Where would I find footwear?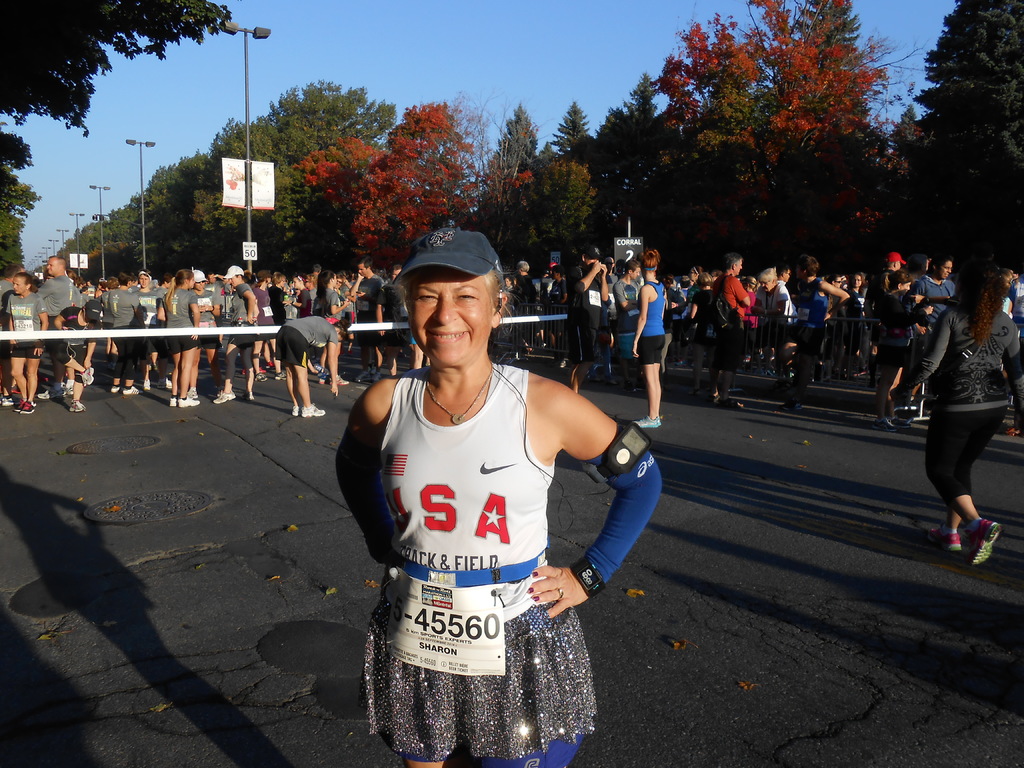
At (x1=781, y1=397, x2=801, y2=412).
